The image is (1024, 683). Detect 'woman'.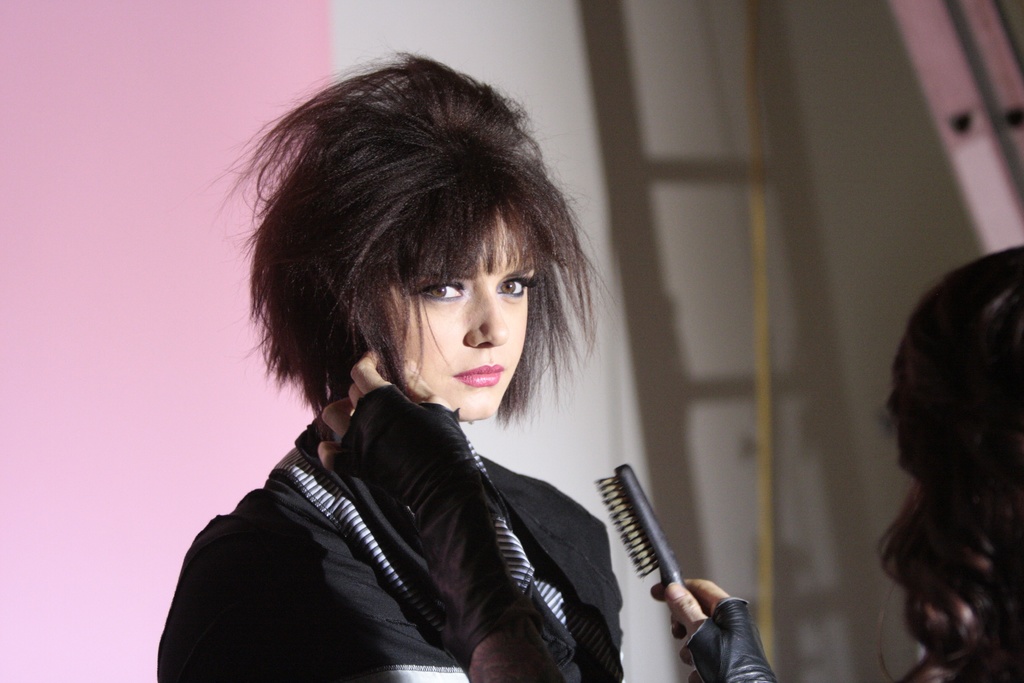
Detection: bbox(170, 53, 684, 682).
